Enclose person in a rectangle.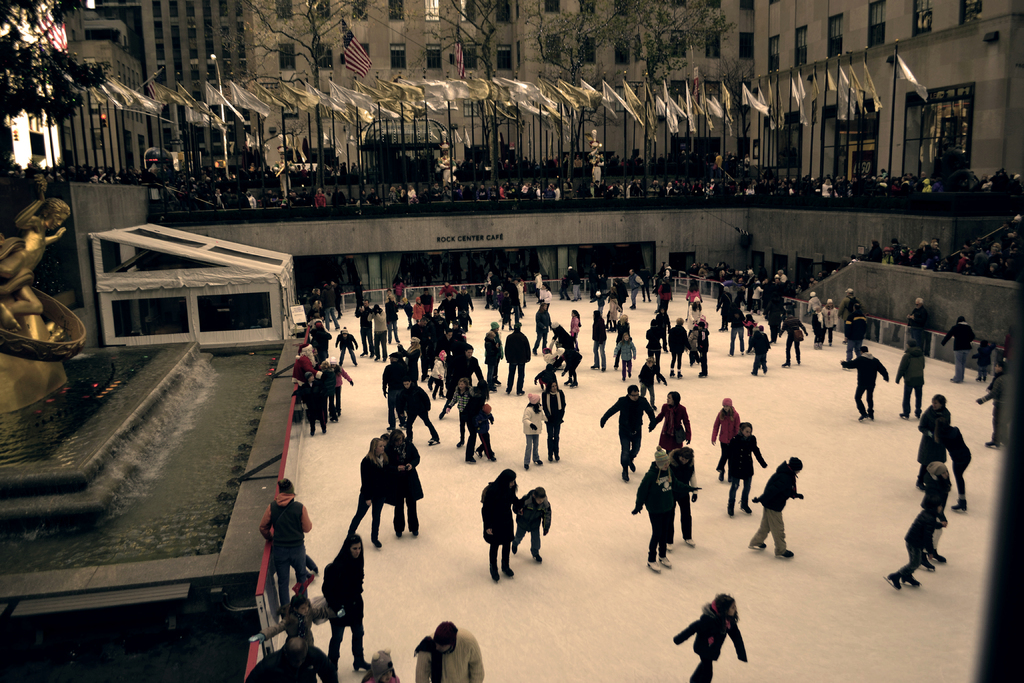
bbox=(360, 650, 400, 682).
